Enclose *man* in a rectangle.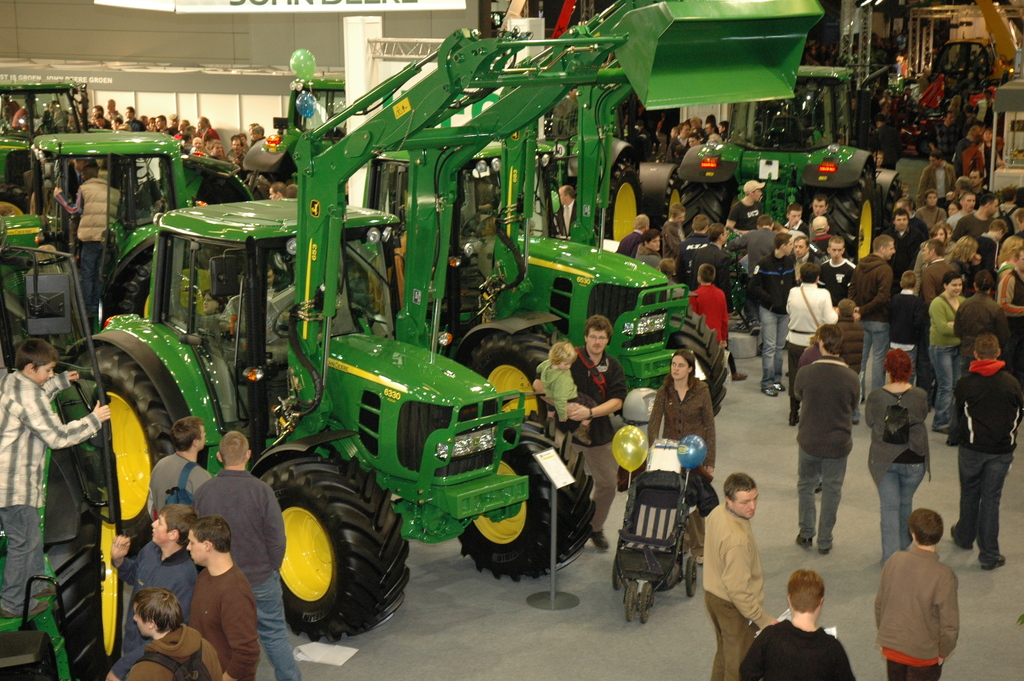
[916,158,948,227].
